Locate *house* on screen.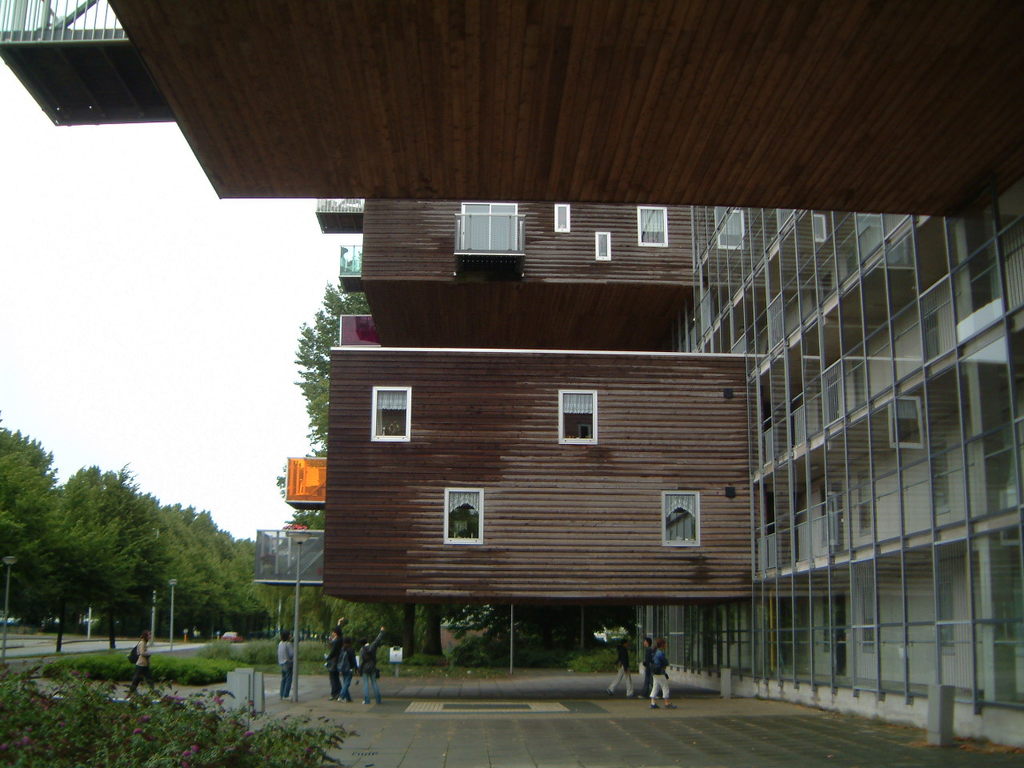
On screen at bbox(665, 198, 1023, 718).
